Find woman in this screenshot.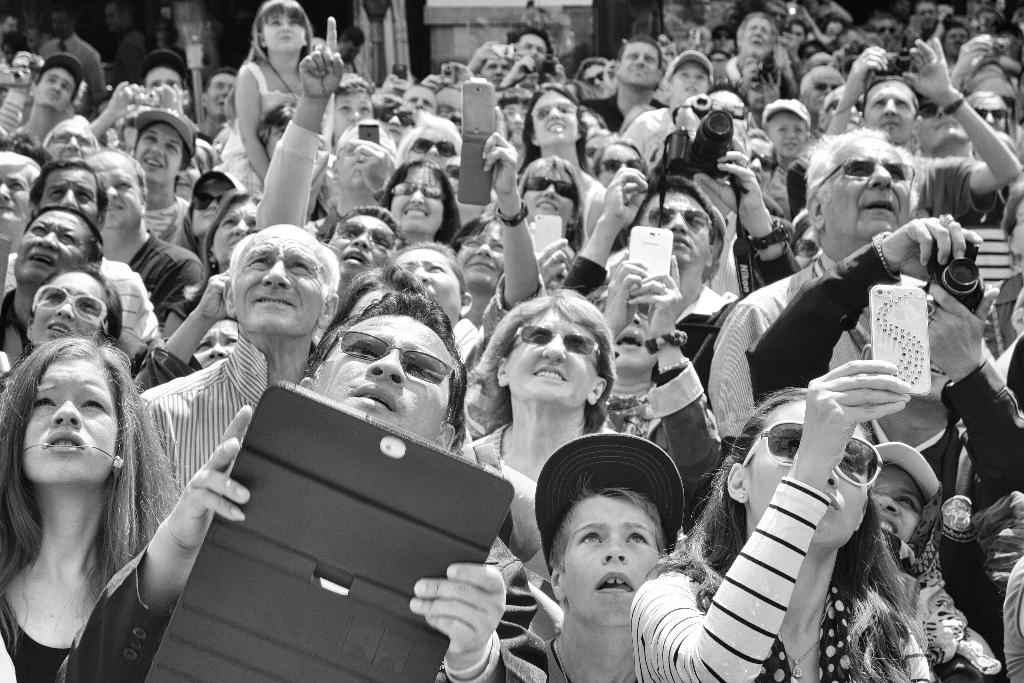
The bounding box for woman is {"left": 454, "top": 293, "right": 639, "bottom": 514}.
